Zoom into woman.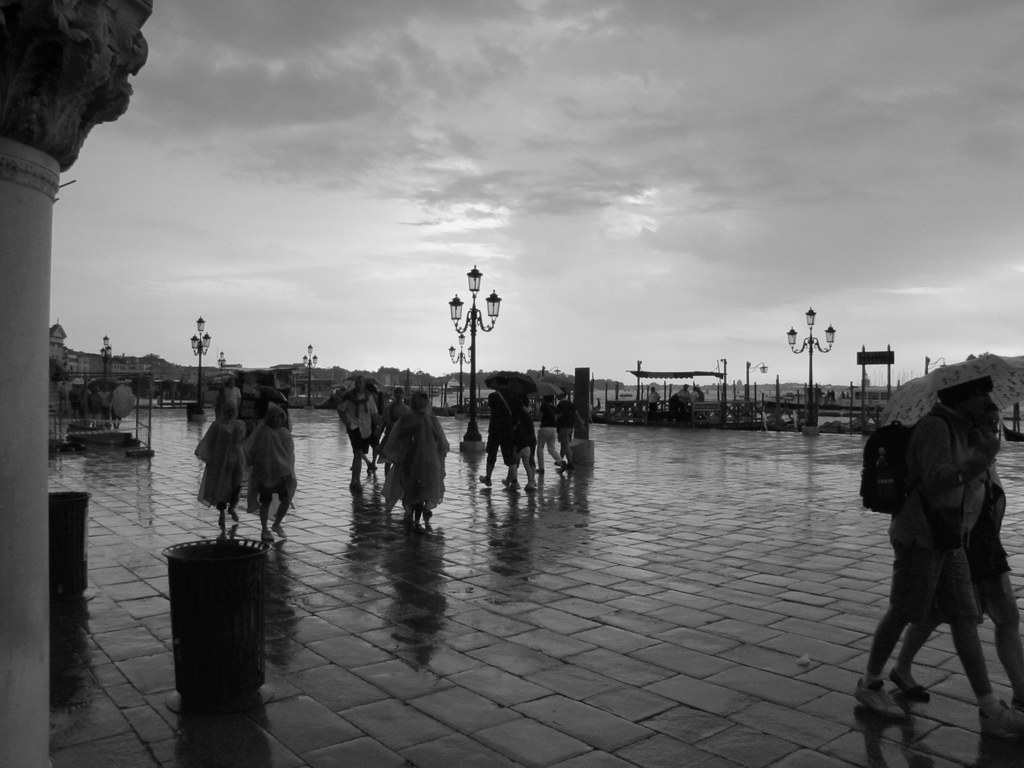
Zoom target: (247, 413, 296, 543).
